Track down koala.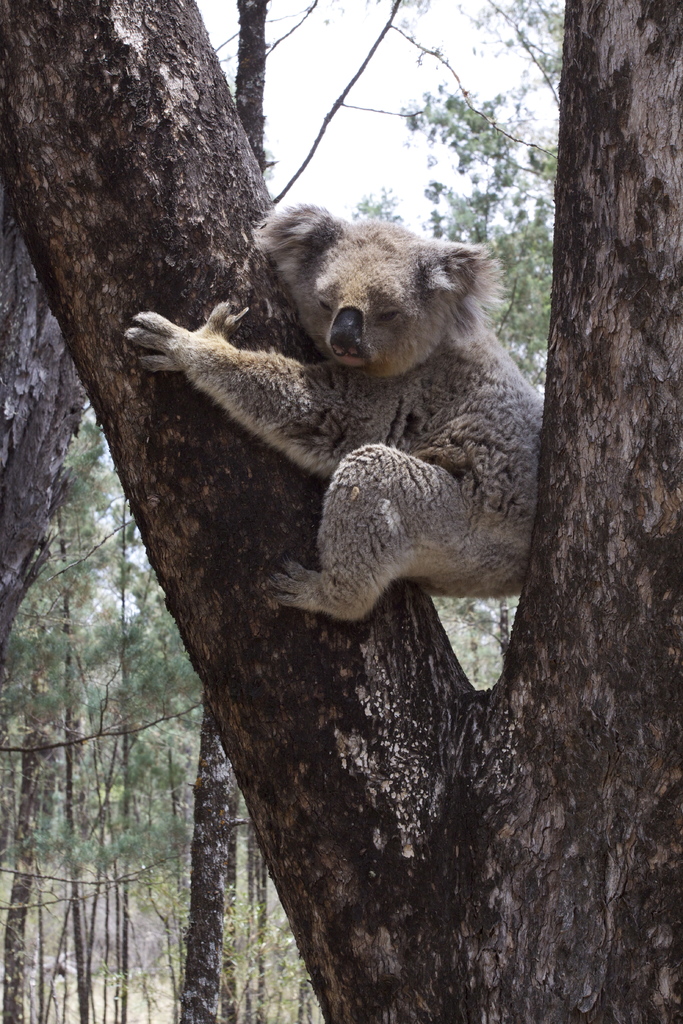
Tracked to pyautogui.locateOnScreen(129, 207, 542, 618).
